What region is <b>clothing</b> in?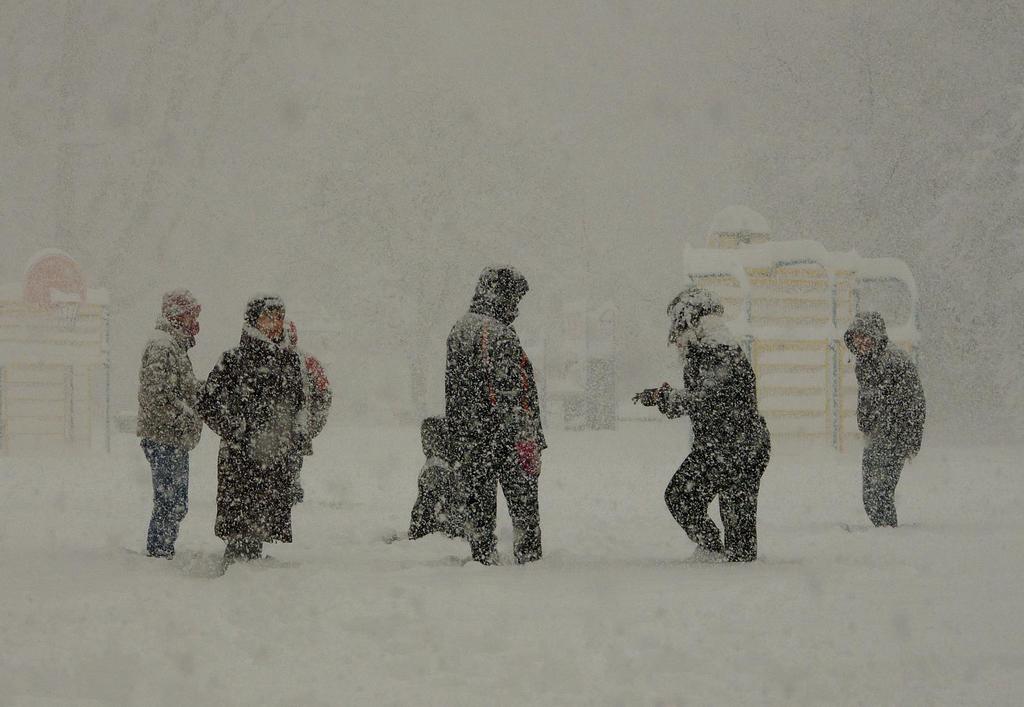
134 329 200 556.
